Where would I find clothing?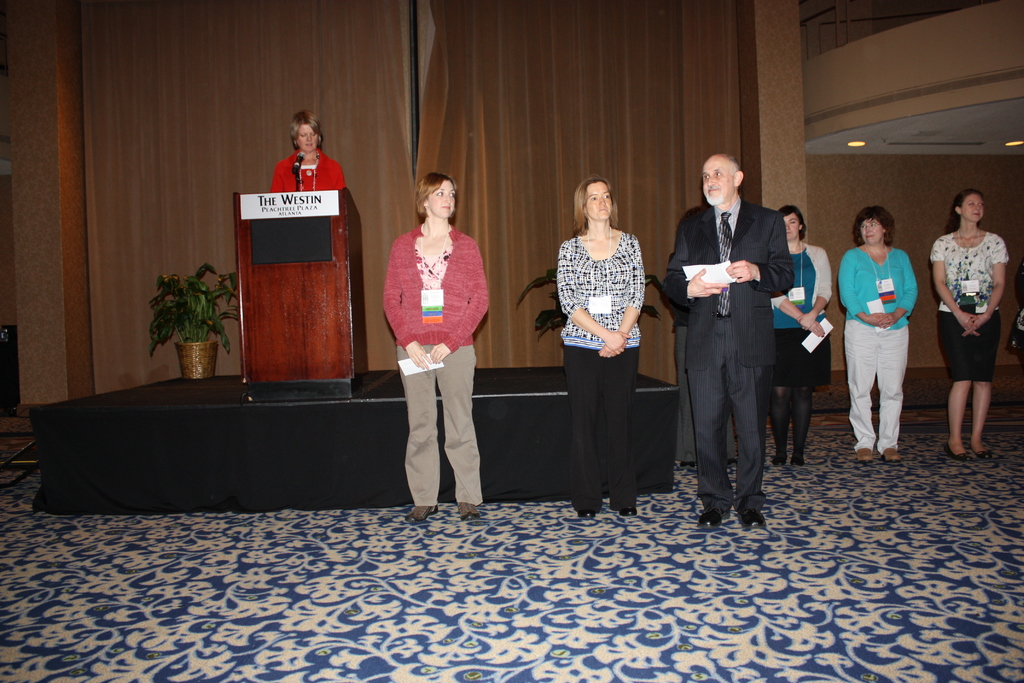
At bbox(270, 153, 346, 194).
